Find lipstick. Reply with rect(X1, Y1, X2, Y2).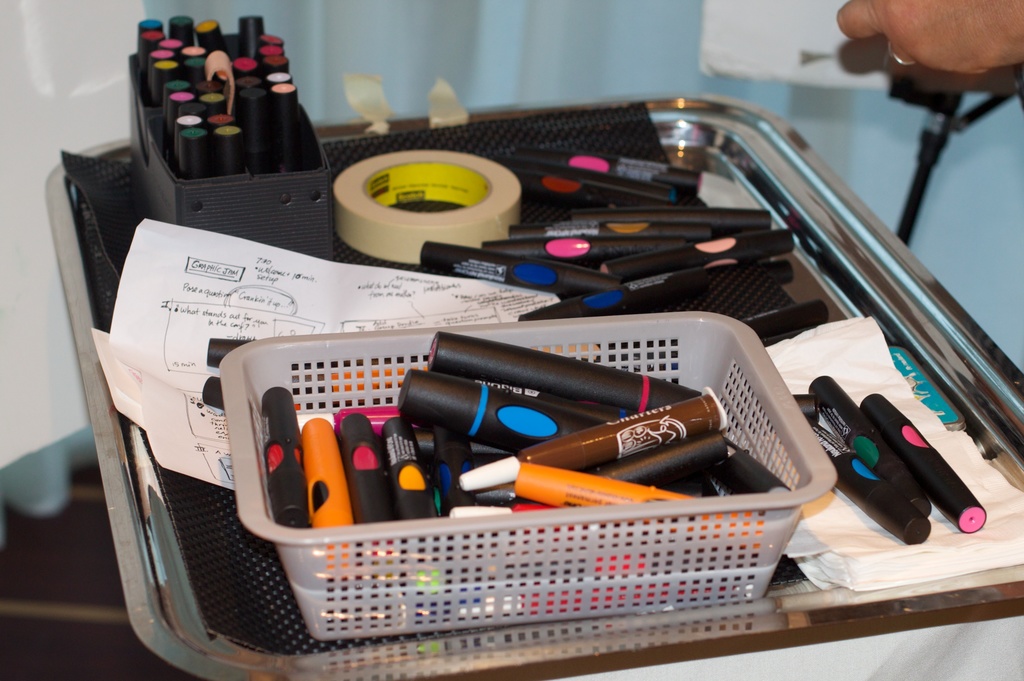
rect(787, 392, 819, 421).
